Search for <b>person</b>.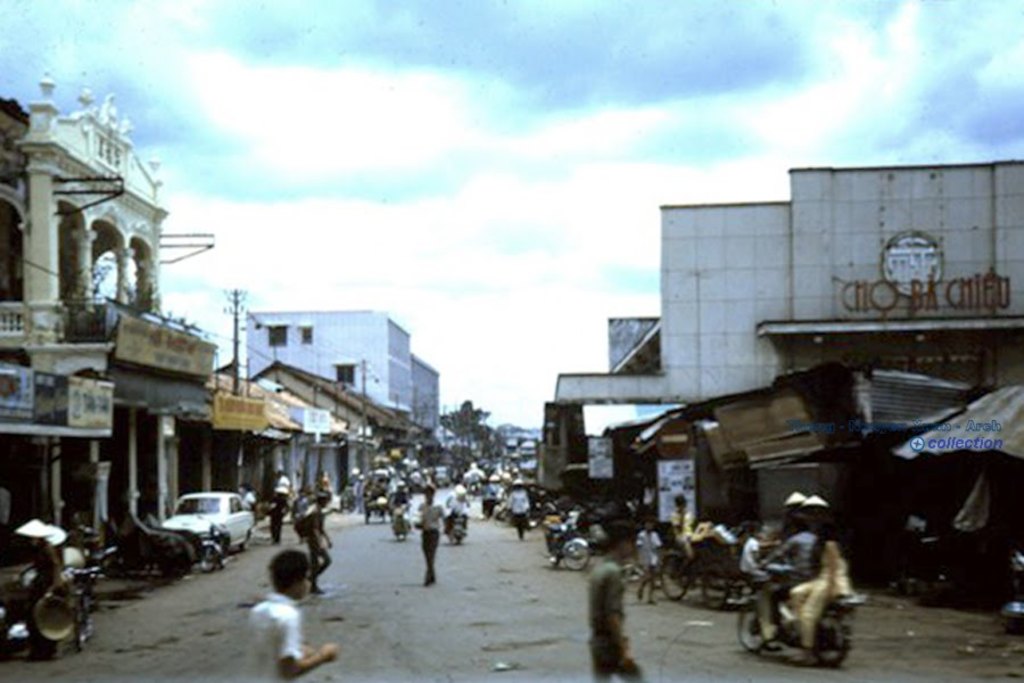
Found at (left=788, top=520, right=852, bottom=661).
